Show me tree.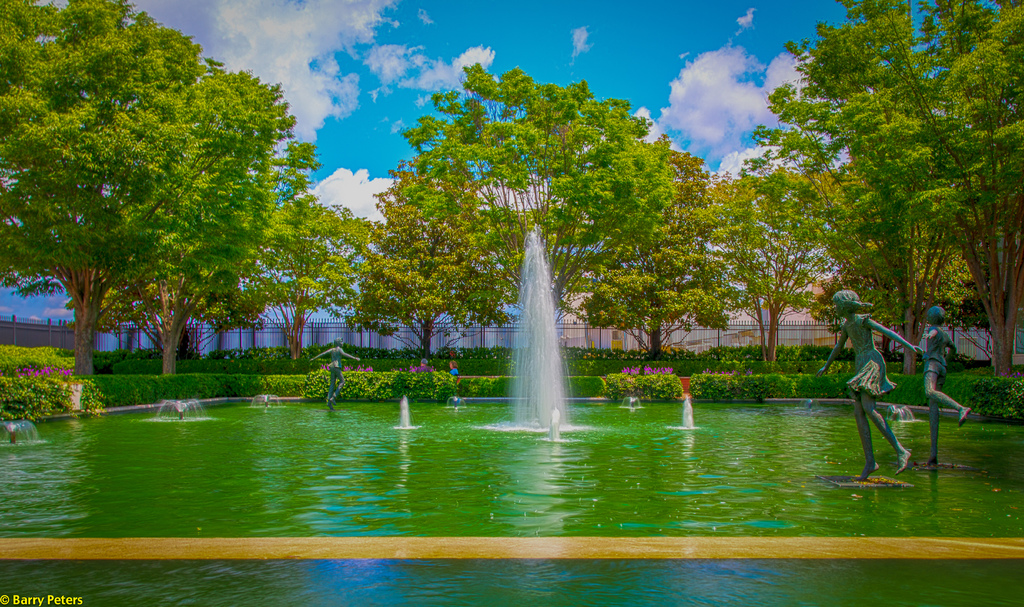
tree is here: x1=94 y1=56 x2=317 y2=381.
